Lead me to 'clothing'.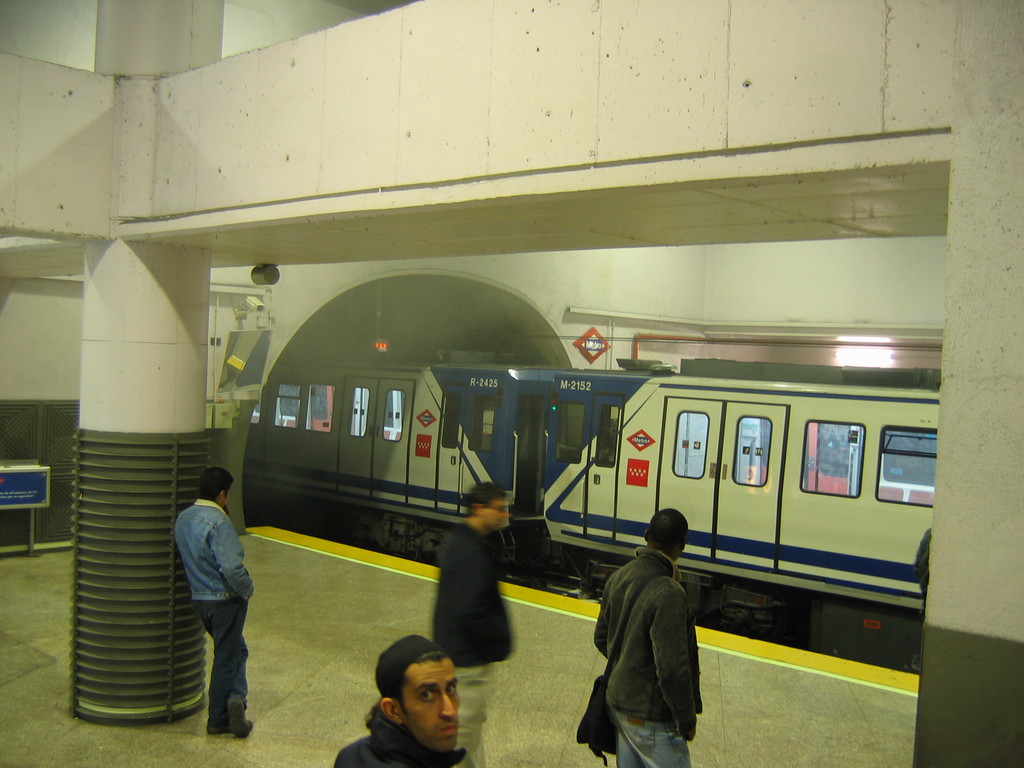
Lead to 326/704/484/767.
